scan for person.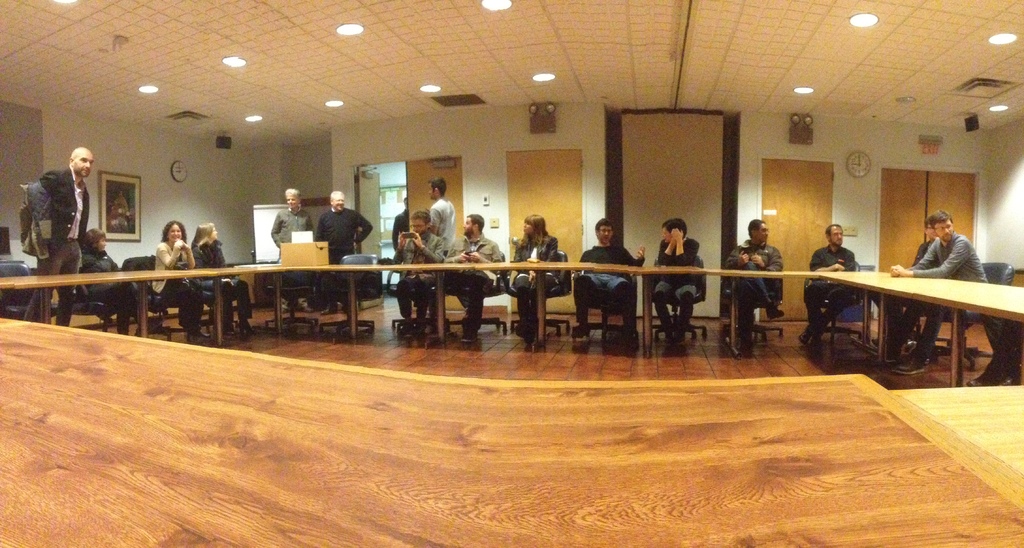
Scan result: 572/220/646/350.
